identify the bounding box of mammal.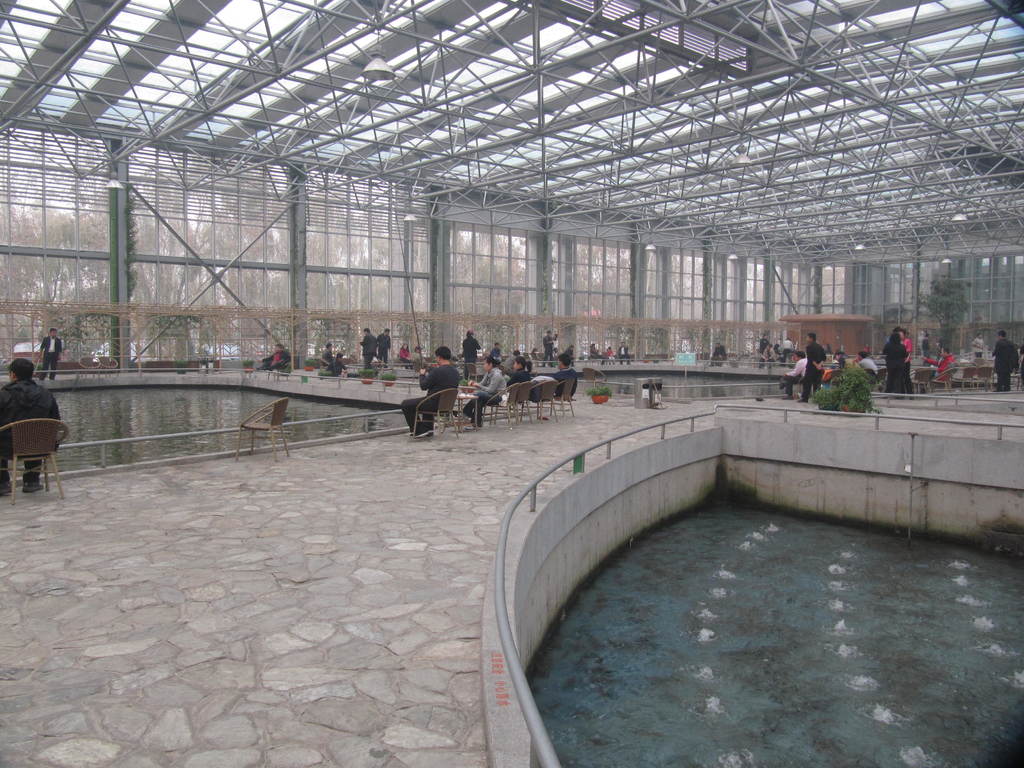
box(378, 325, 388, 364).
